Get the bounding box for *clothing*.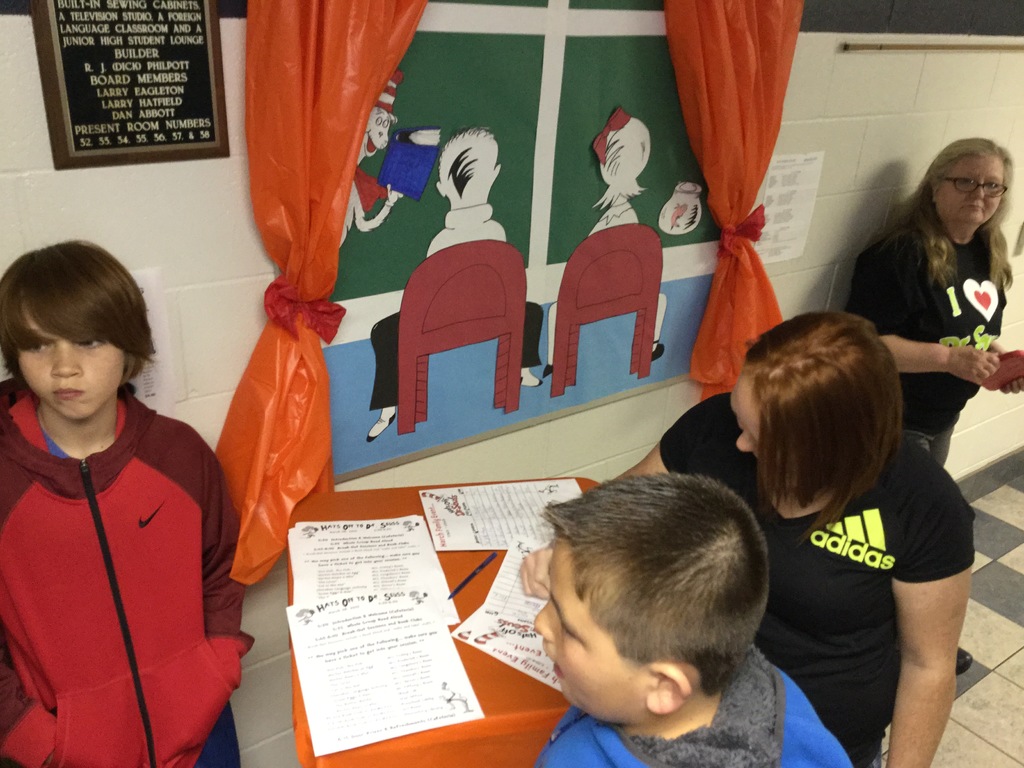
(840,199,1006,460).
